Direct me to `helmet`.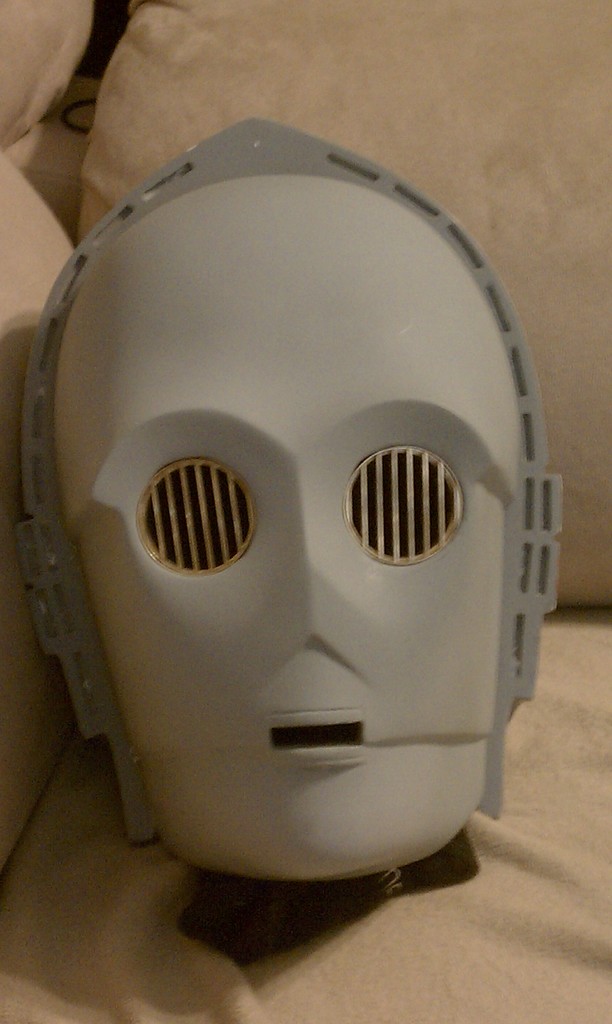
Direction: pyautogui.locateOnScreen(19, 113, 561, 958).
